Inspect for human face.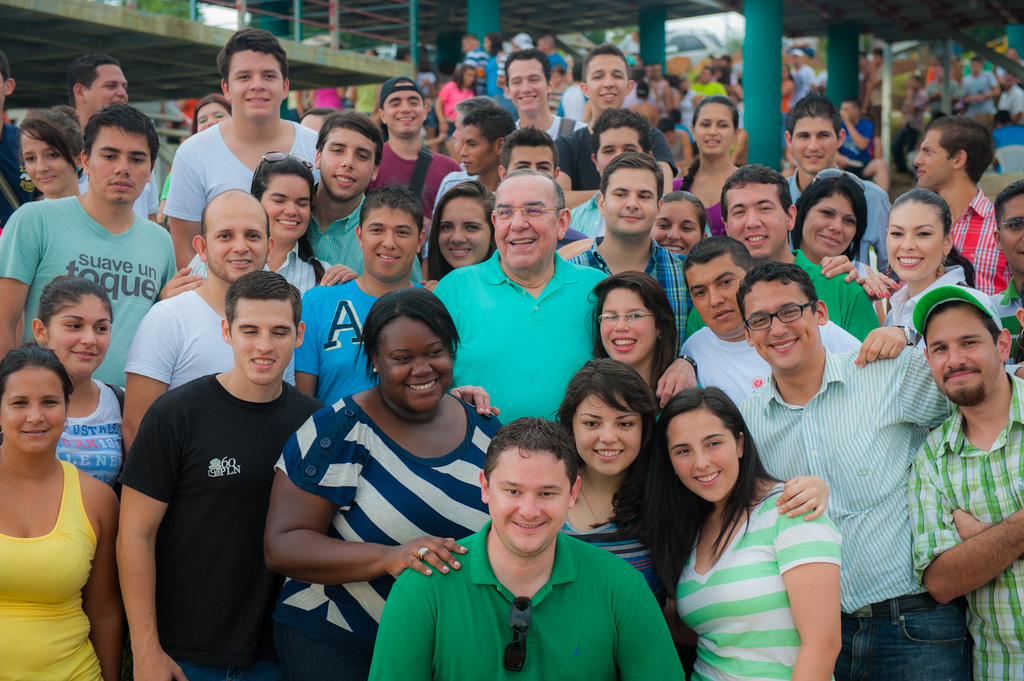
Inspection: (x1=999, y1=192, x2=1023, y2=274).
